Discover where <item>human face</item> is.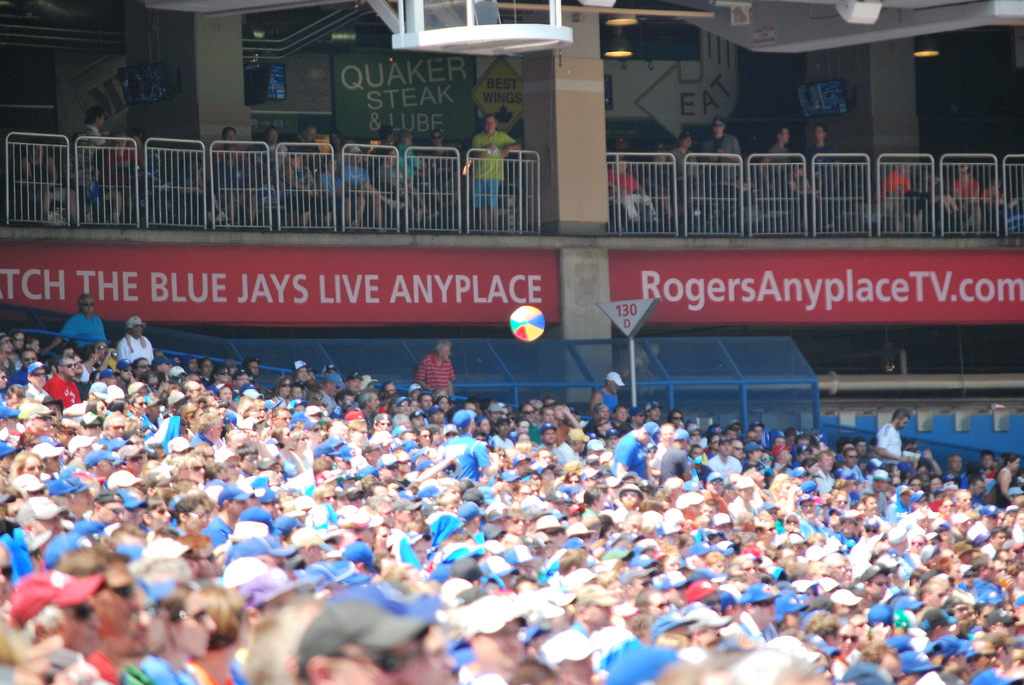
Discovered at 202, 358, 212, 375.
